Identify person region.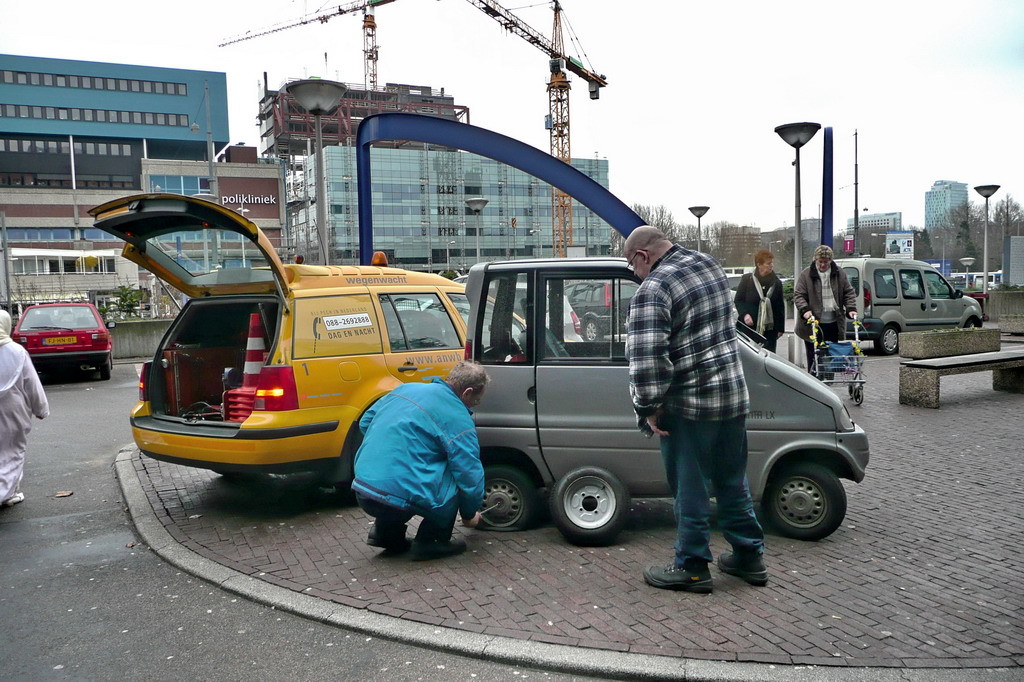
Region: BBox(791, 241, 853, 385).
